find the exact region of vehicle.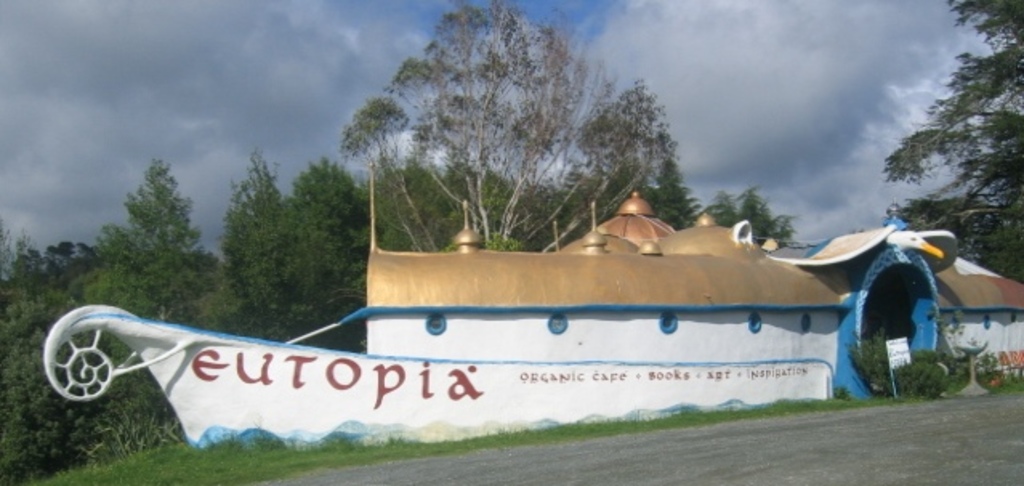
Exact region: 43:159:1022:425.
